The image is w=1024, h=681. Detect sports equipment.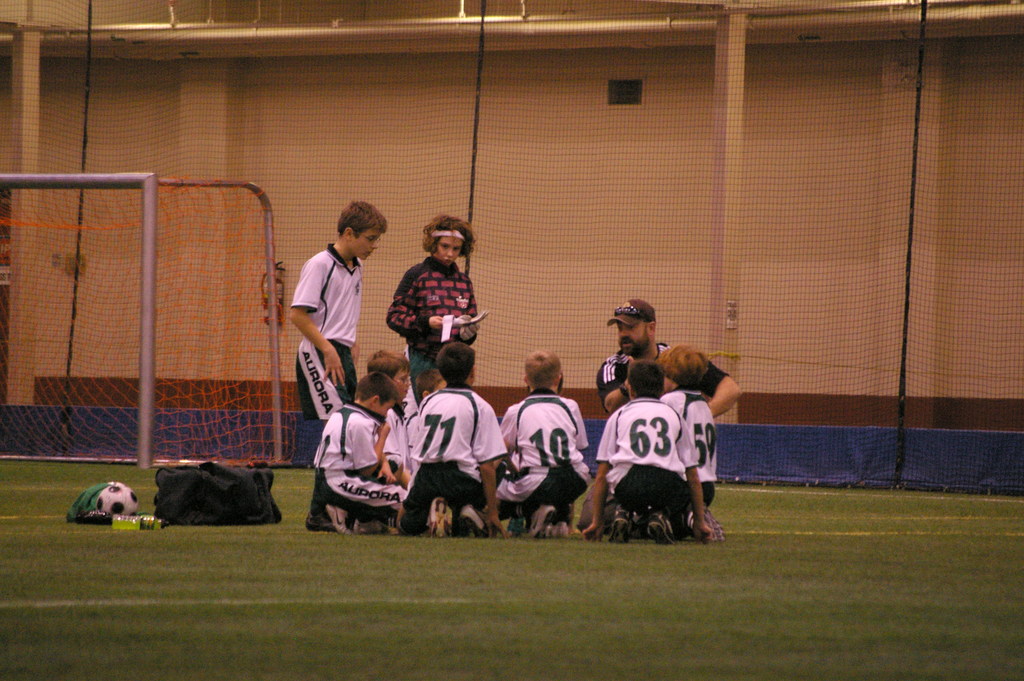
Detection: BBox(3, 170, 294, 470).
